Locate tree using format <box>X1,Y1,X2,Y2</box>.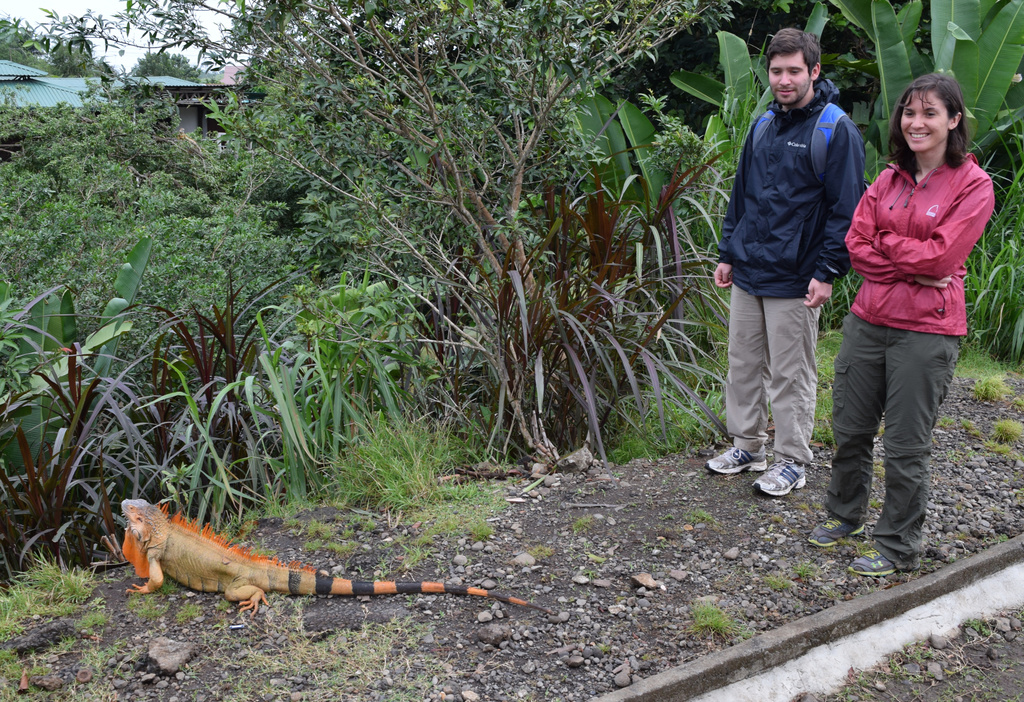
<box>47,33,106,78</box>.
